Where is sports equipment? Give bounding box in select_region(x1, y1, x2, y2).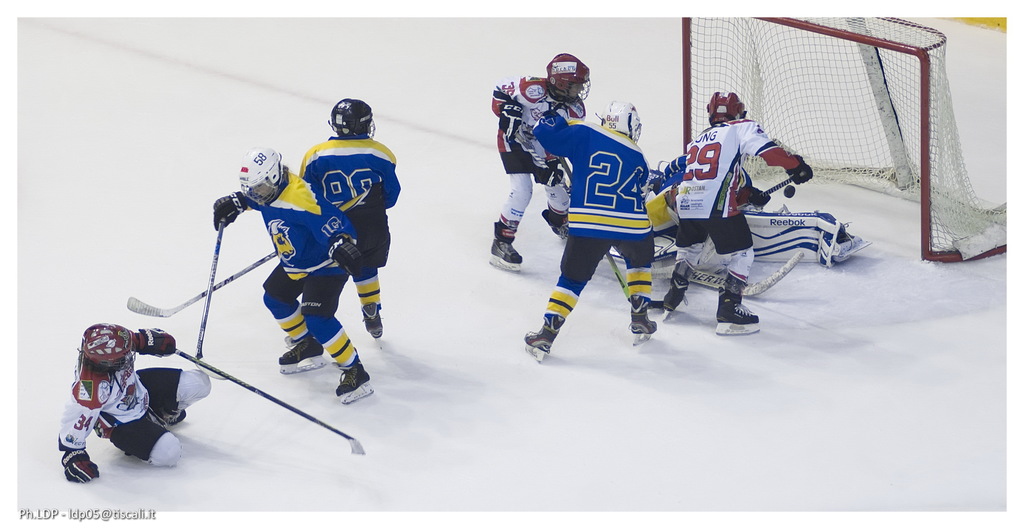
select_region(237, 142, 284, 207).
